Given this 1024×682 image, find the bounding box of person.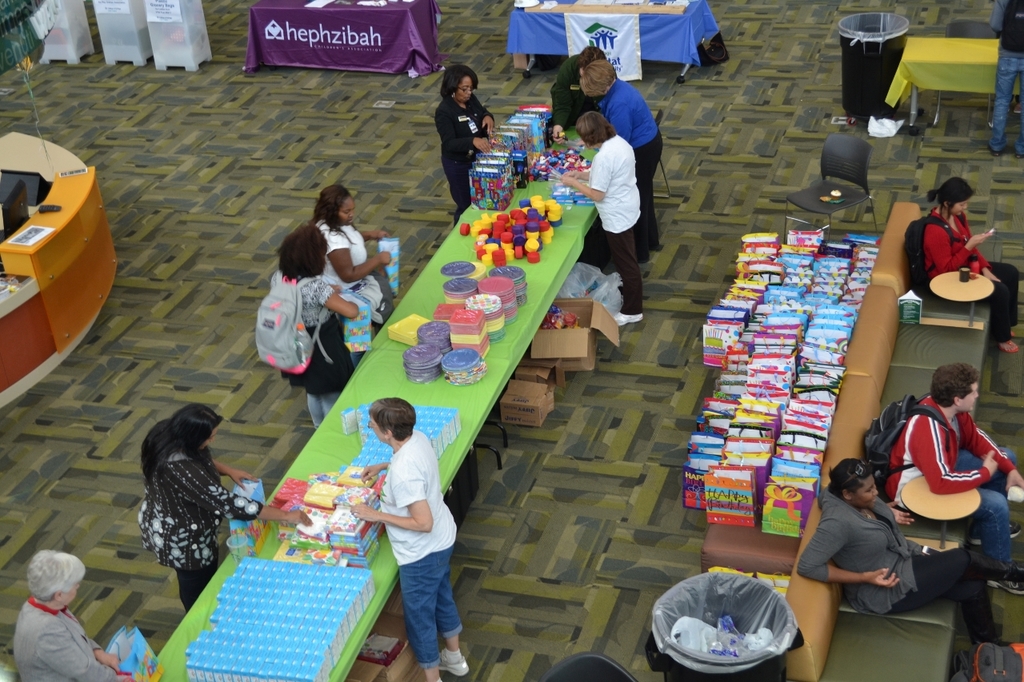
x1=562, y1=106, x2=651, y2=330.
